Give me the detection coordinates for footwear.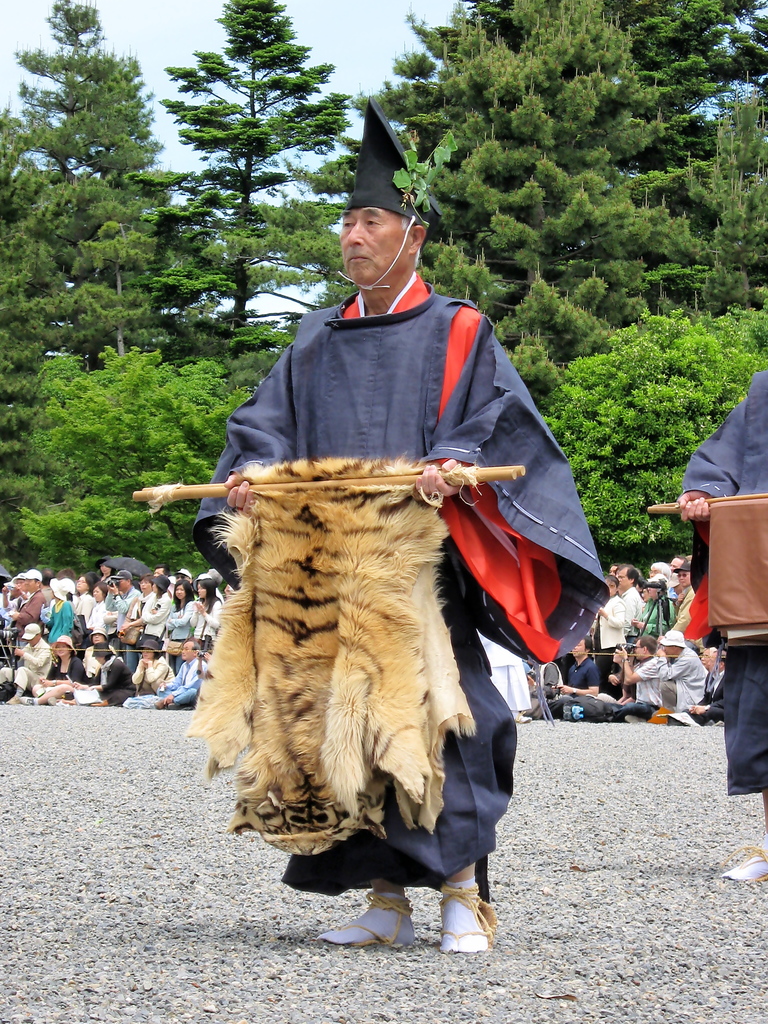
(434, 884, 499, 954).
